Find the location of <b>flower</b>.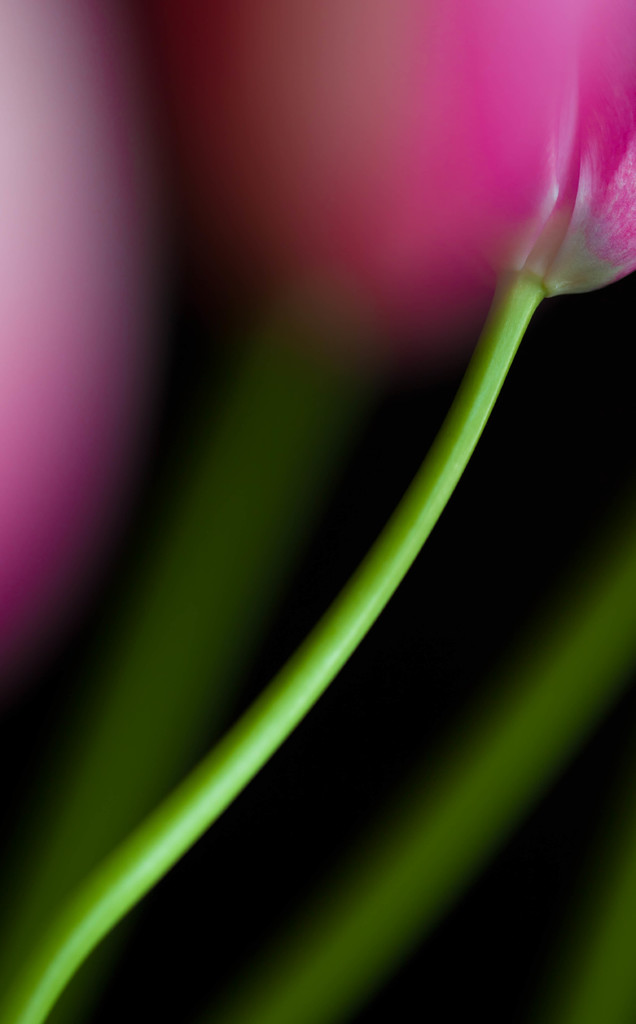
Location: bbox(177, 0, 635, 345).
